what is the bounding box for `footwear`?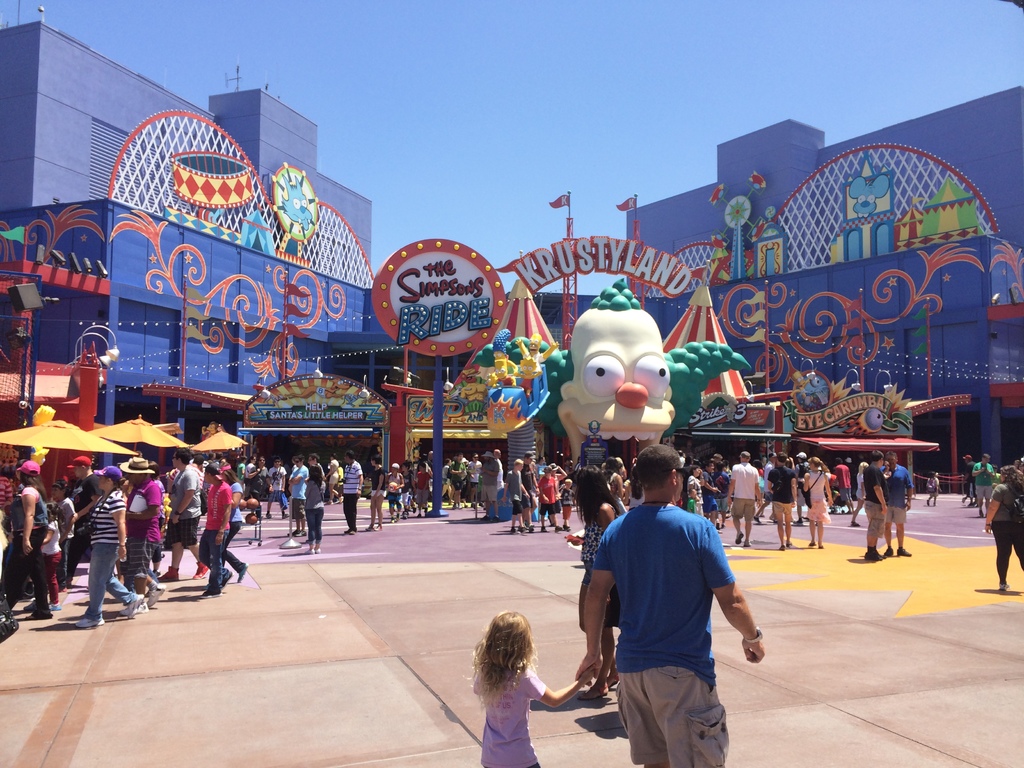
bbox(374, 527, 383, 532).
